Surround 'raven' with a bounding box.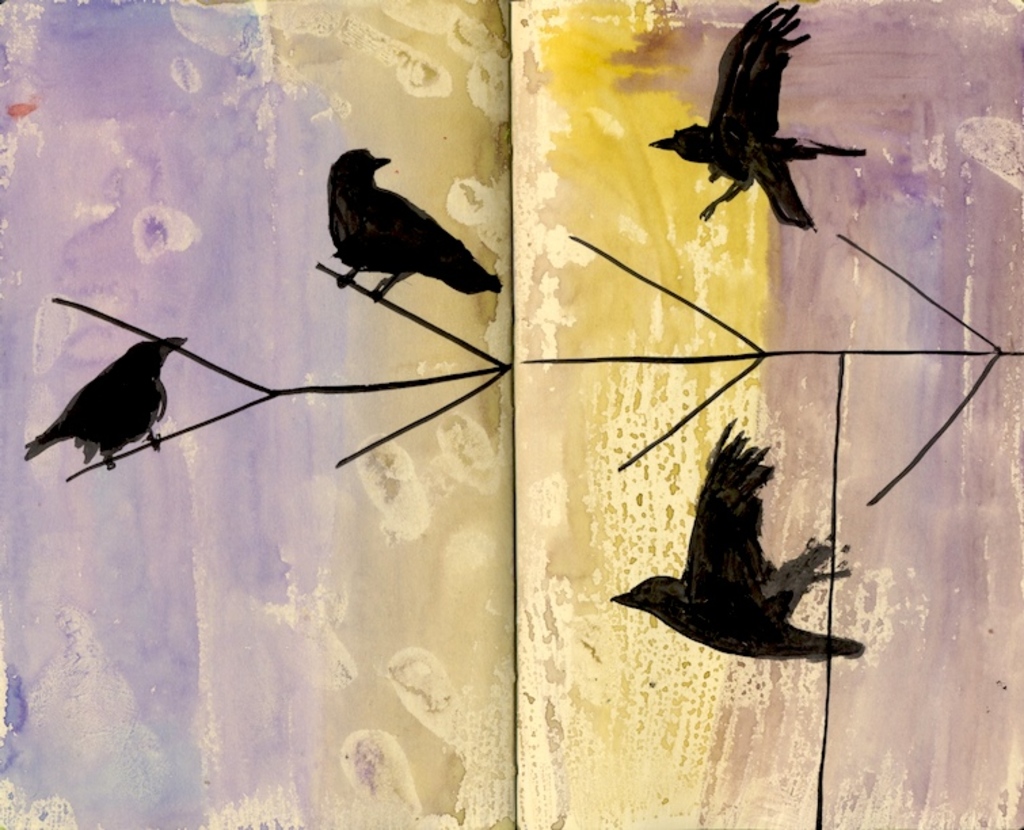
select_region(593, 418, 860, 671).
